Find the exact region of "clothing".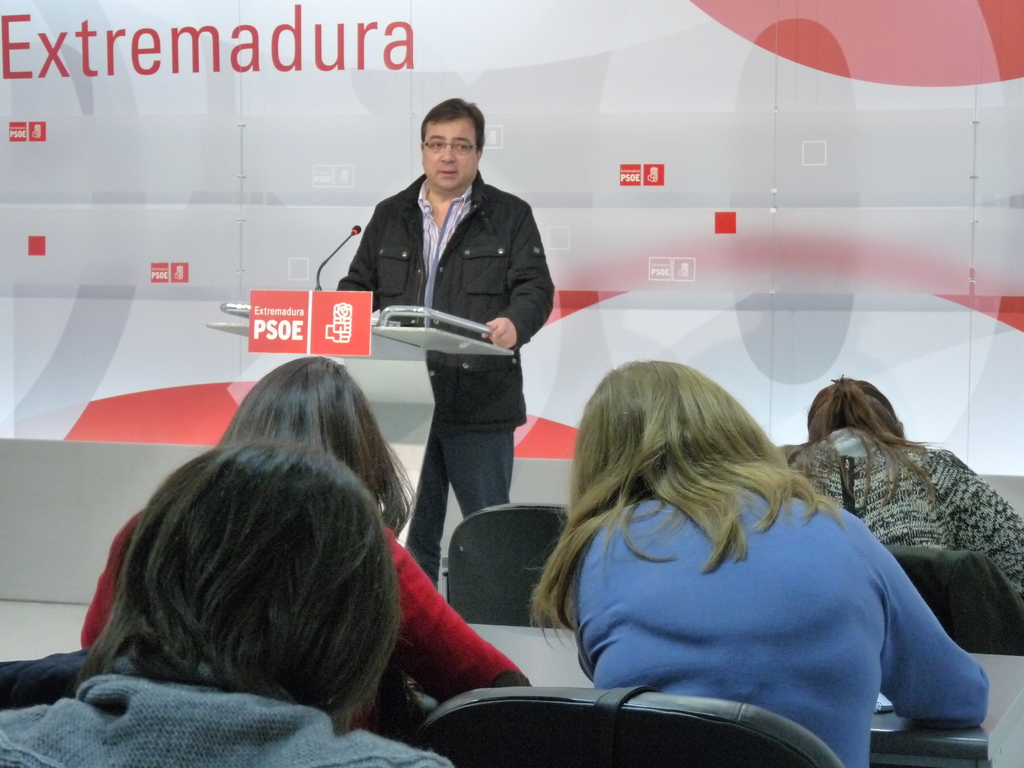
Exact region: box=[0, 662, 458, 767].
